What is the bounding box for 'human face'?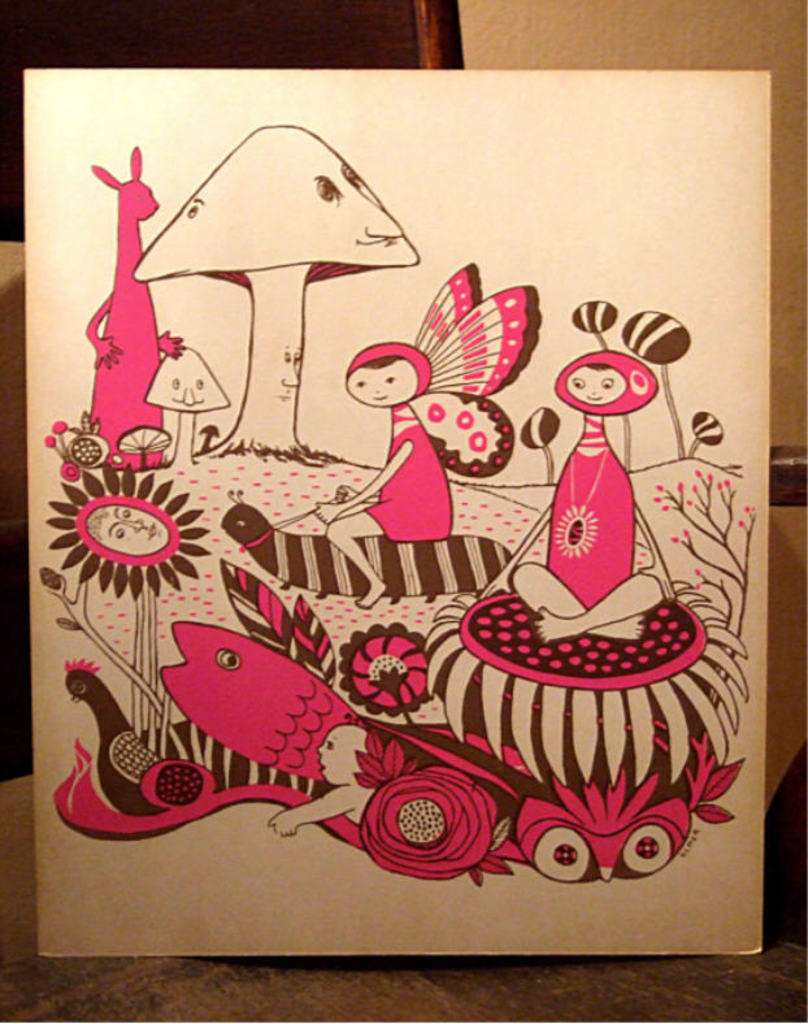
[87, 506, 170, 555].
